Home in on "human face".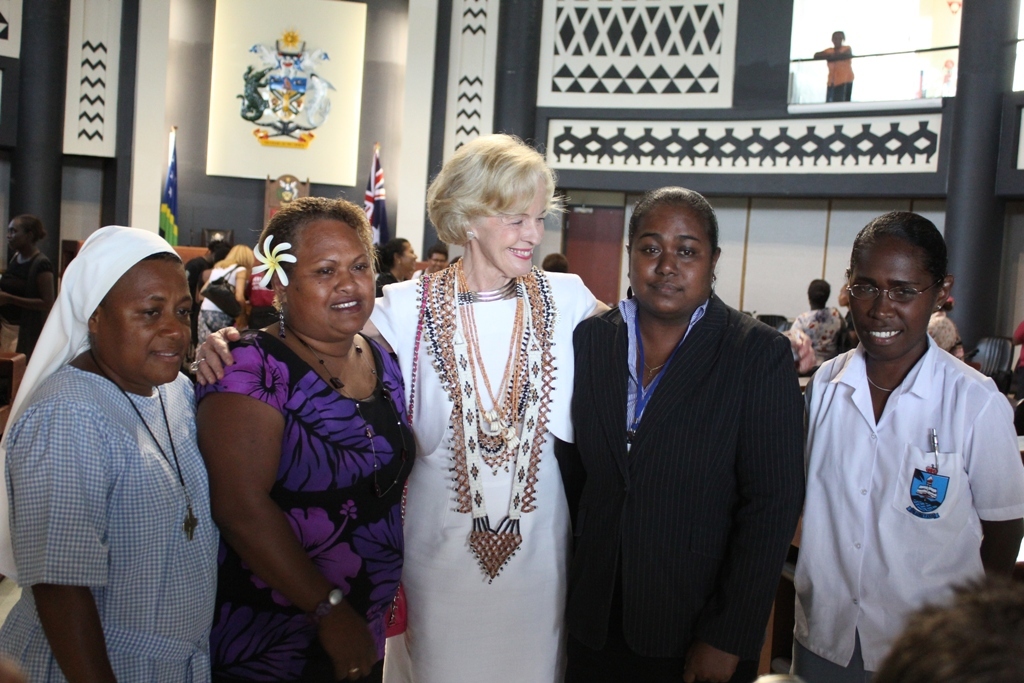
Homed in at <region>478, 187, 546, 278</region>.
